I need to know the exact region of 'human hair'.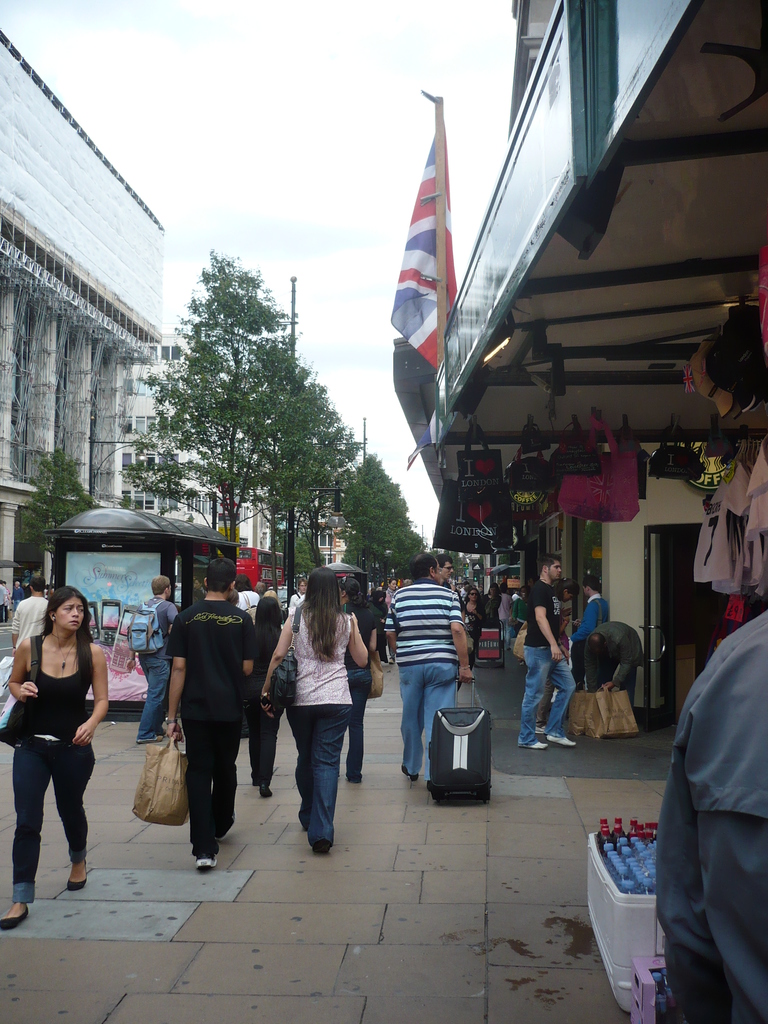
Region: {"left": 487, "top": 582, "right": 501, "bottom": 593}.
